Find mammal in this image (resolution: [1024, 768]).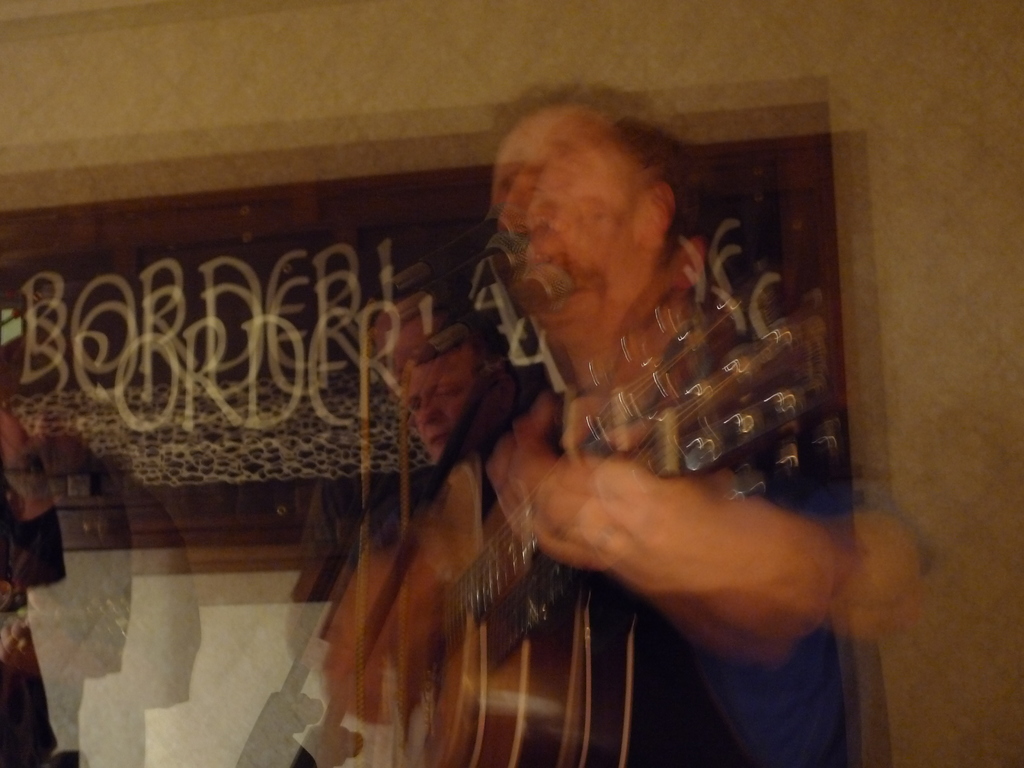
[284, 72, 934, 765].
